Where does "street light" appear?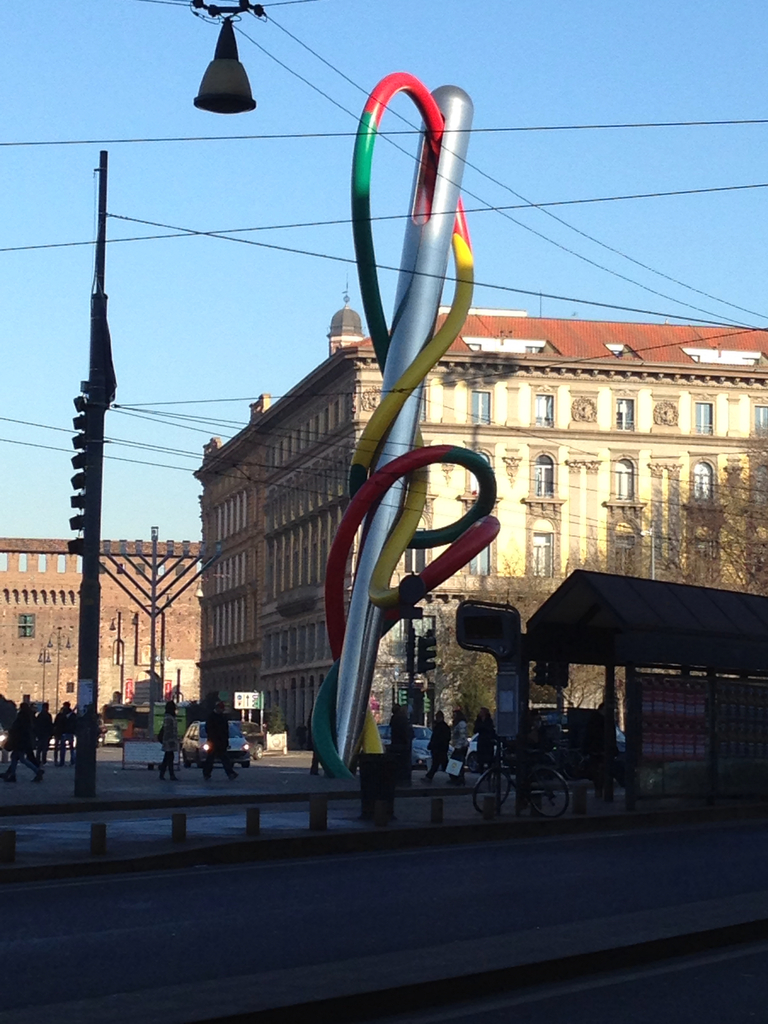
Appears at <bbox>44, 627, 75, 721</bbox>.
